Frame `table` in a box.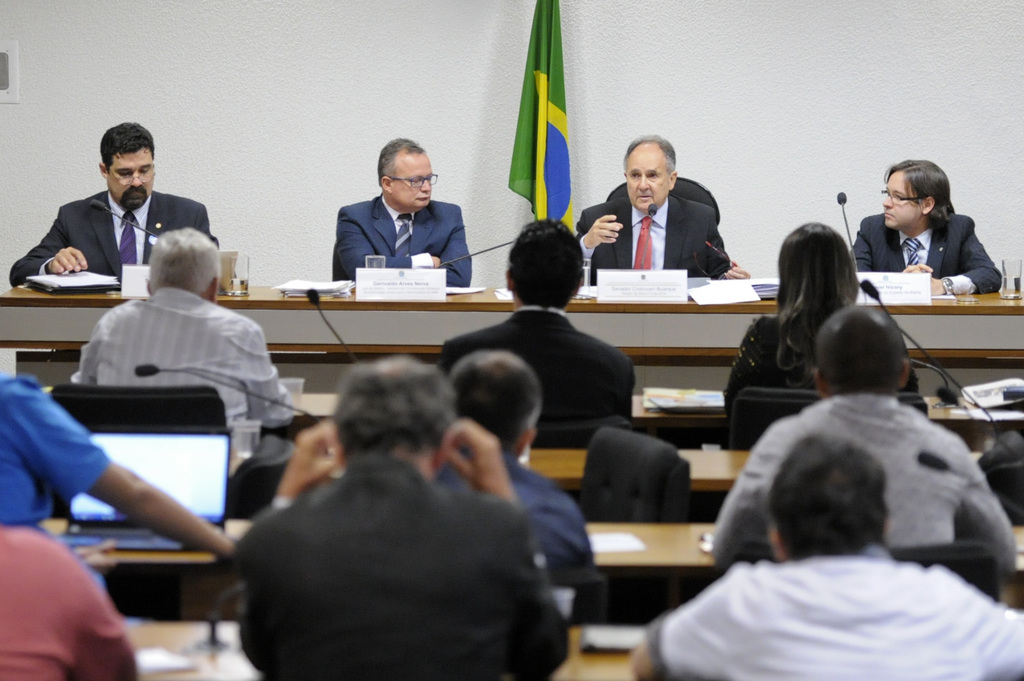
125/618/1023/680.
